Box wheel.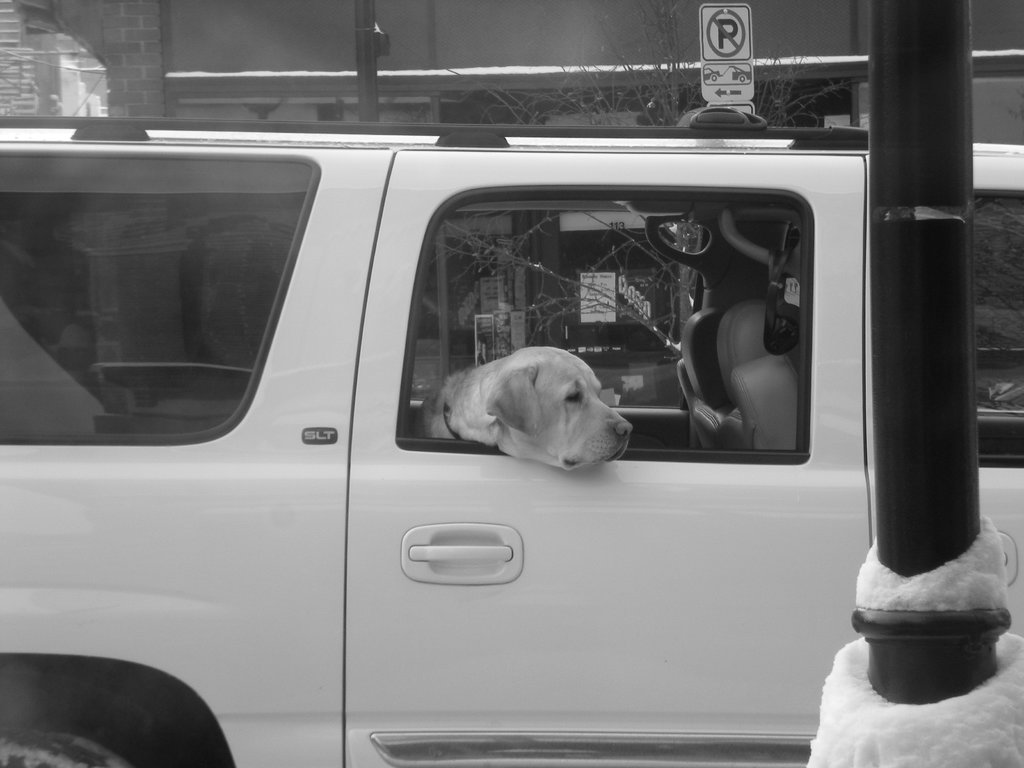
4,713,68,767.
